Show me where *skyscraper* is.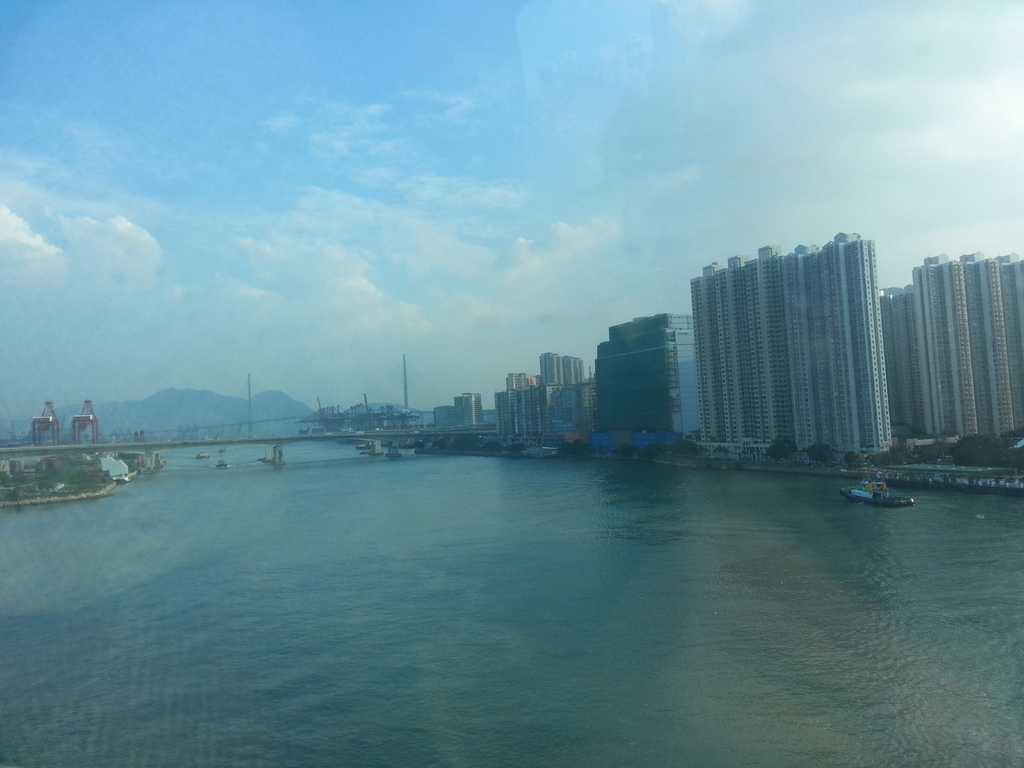
*skyscraper* is at locate(591, 316, 714, 462).
